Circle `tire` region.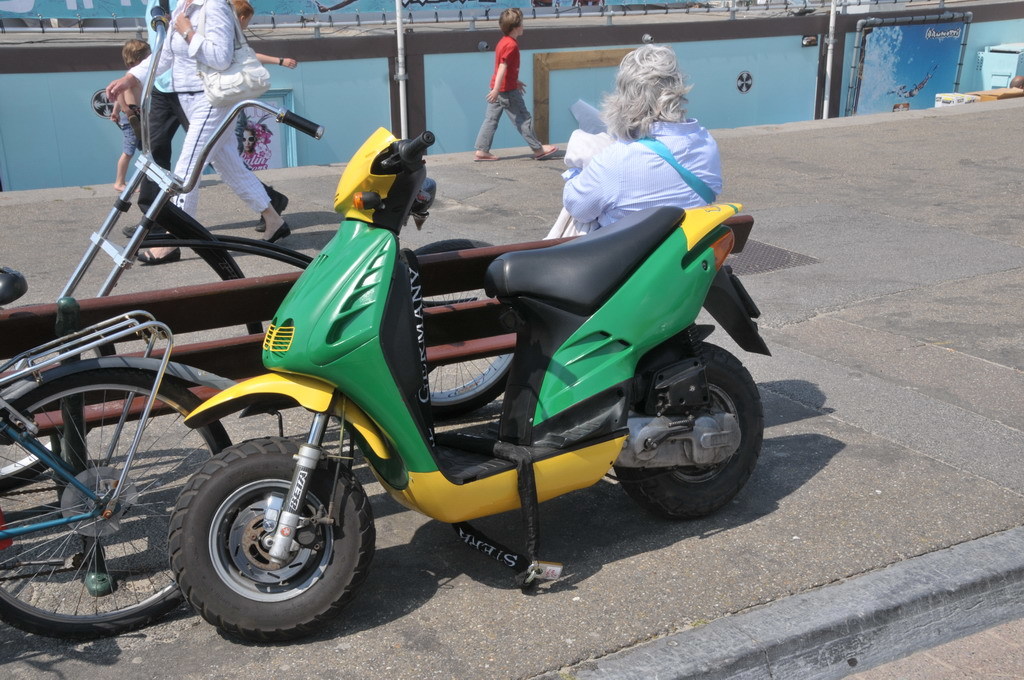
Region: <bbox>160, 420, 354, 640</bbox>.
